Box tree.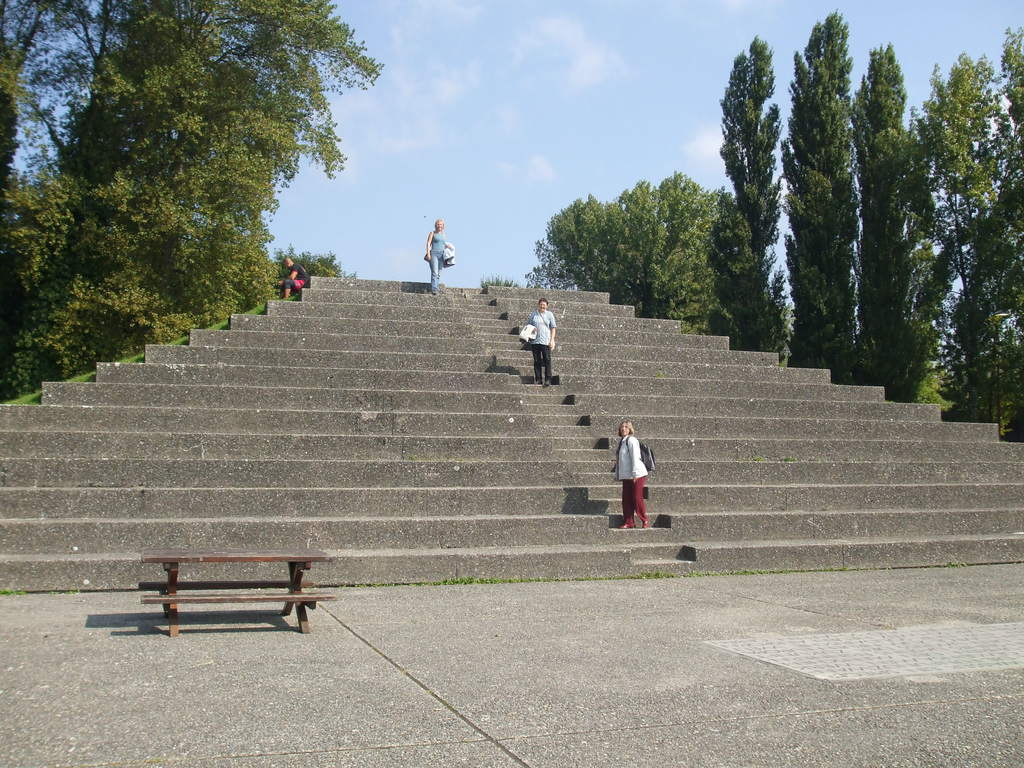
{"left": 997, "top": 24, "right": 1023, "bottom": 440}.
